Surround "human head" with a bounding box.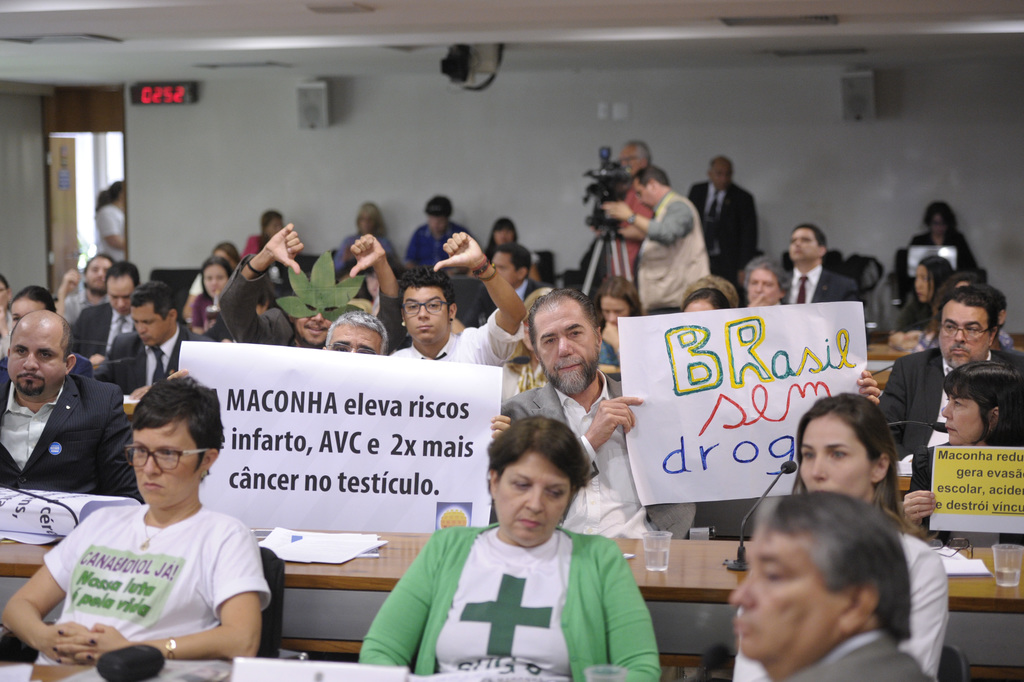
919,202,958,241.
